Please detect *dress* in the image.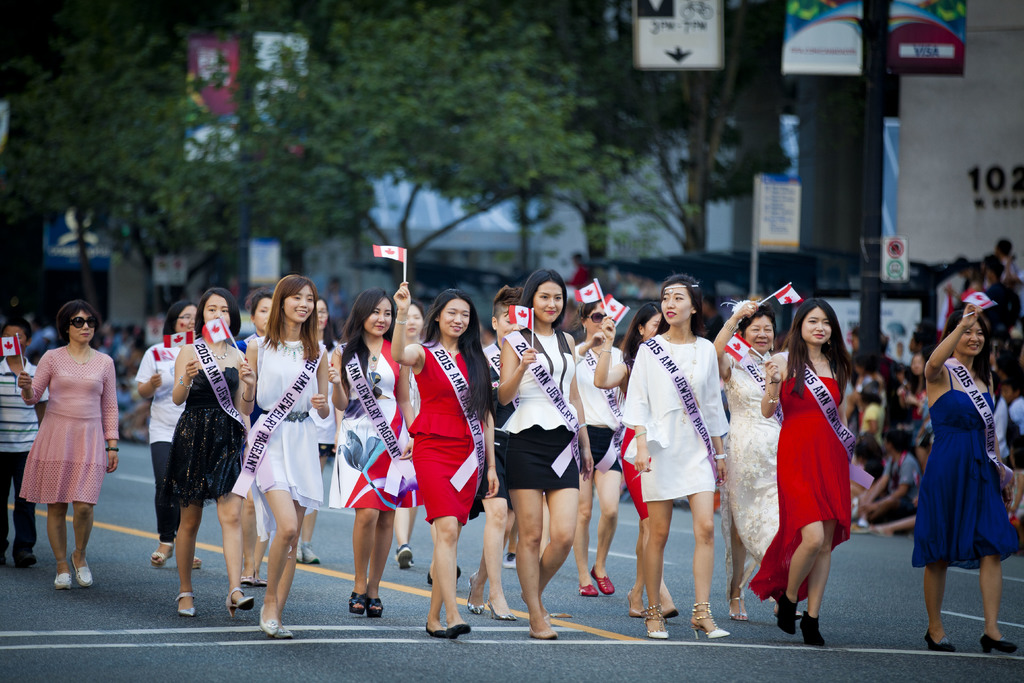
bbox=(257, 331, 323, 506).
